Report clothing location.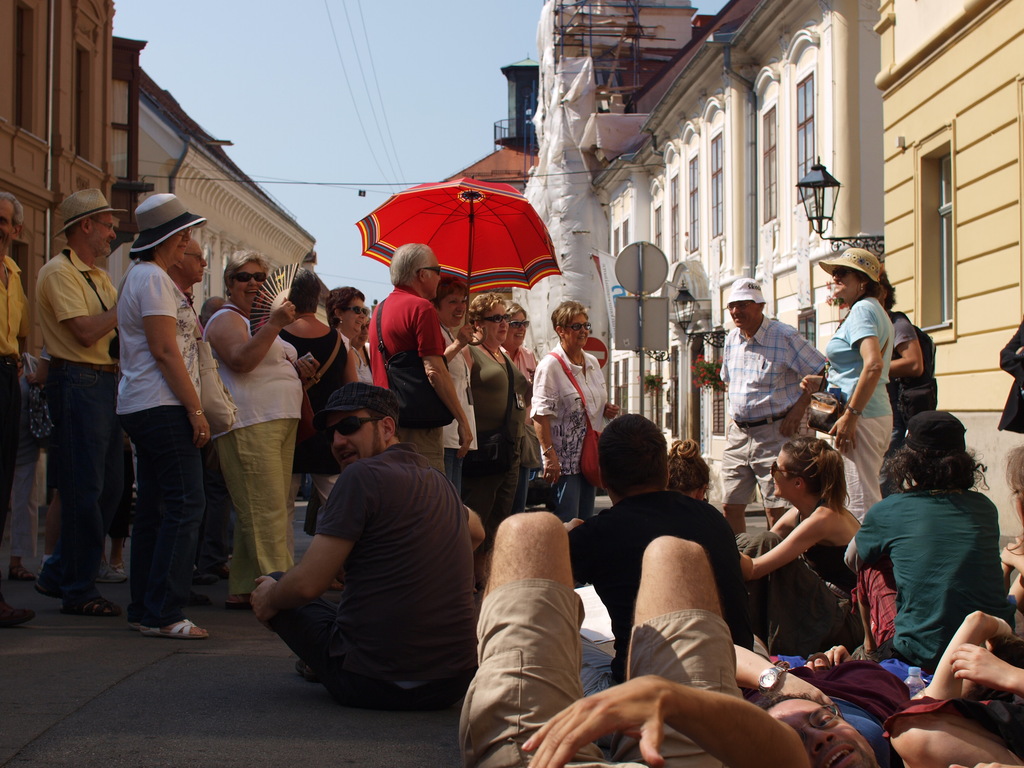
Report: l=312, t=437, r=477, b=687.
